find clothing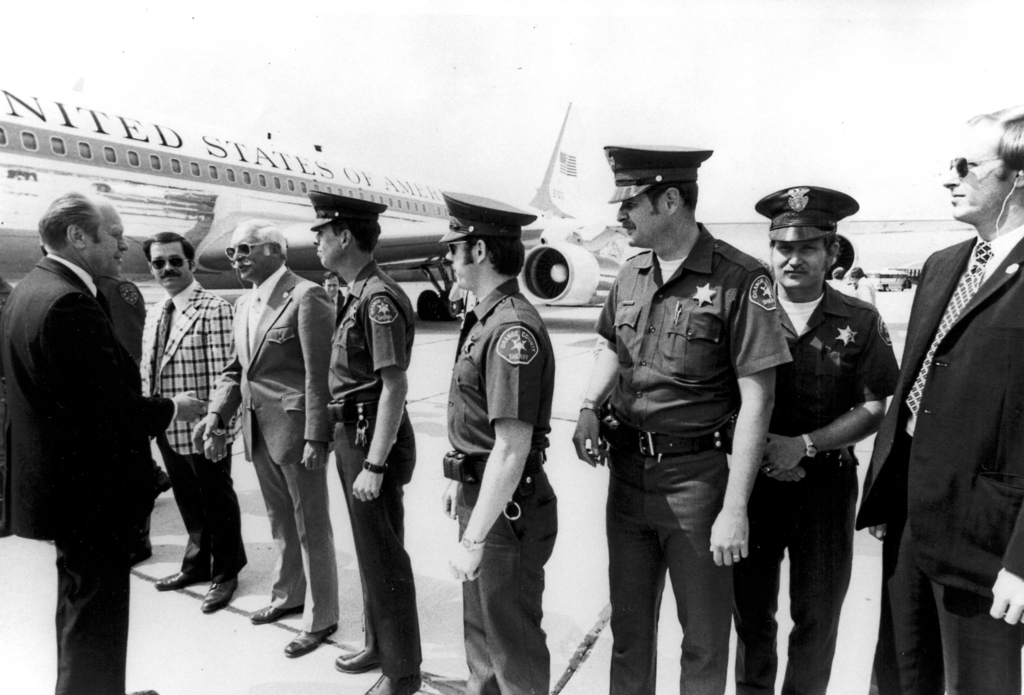
[x1=715, y1=279, x2=903, y2=694]
